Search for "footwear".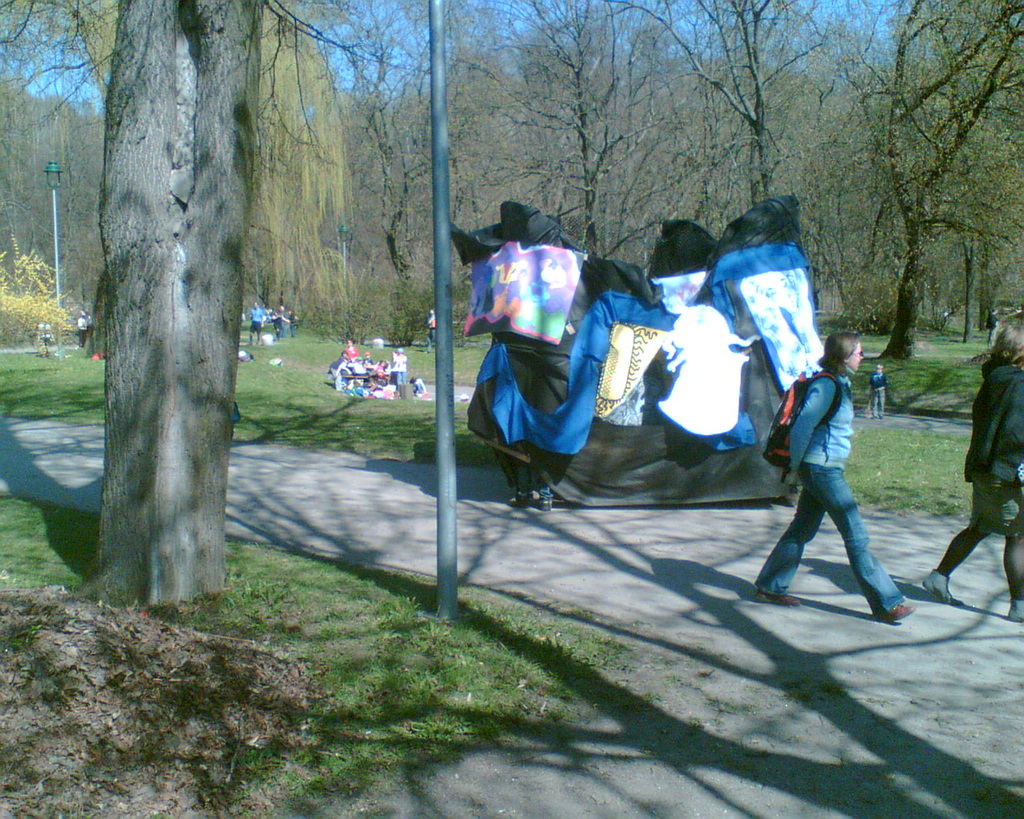
Found at (x1=757, y1=589, x2=802, y2=611).
